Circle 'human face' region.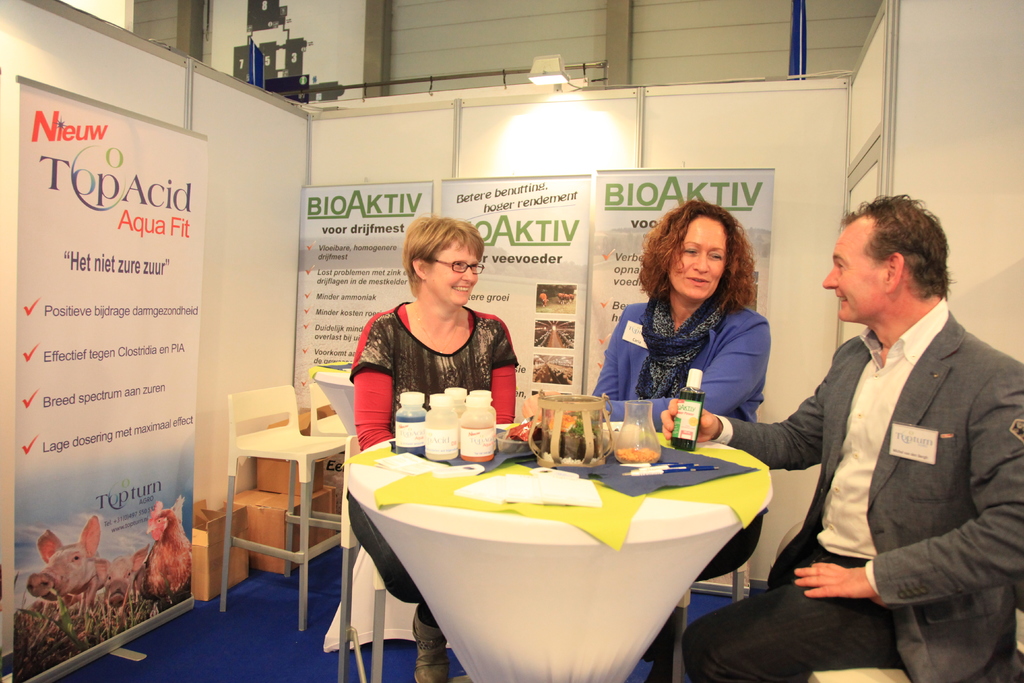
Region: pyautogui.locateOnScreen(820, 230, 893, 320).
